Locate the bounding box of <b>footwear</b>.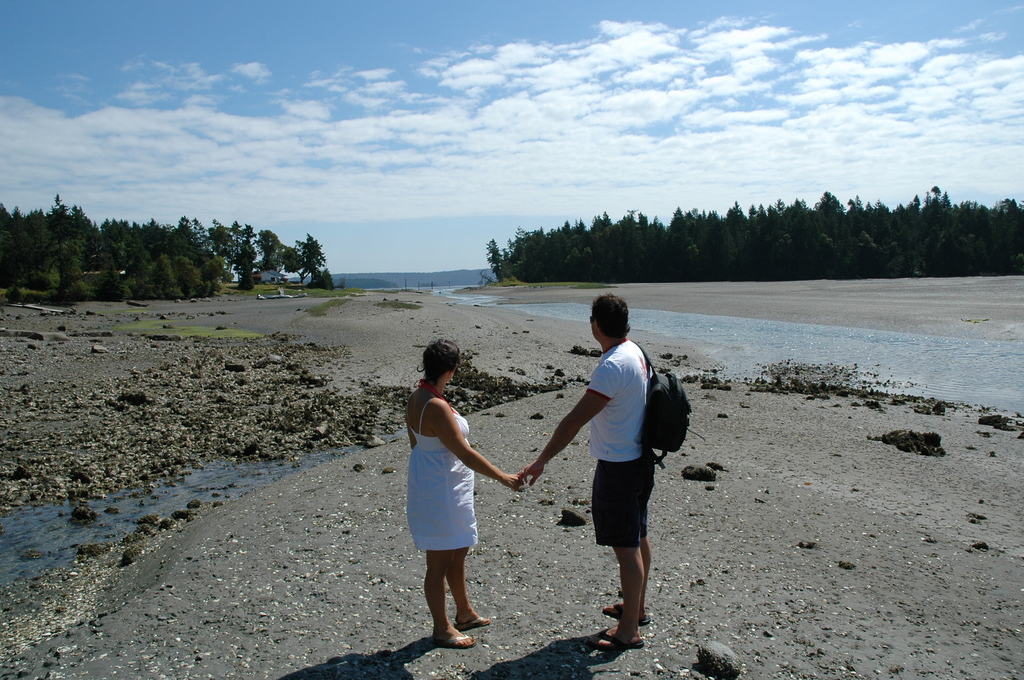
Bounding box: (587,628,644,649).
